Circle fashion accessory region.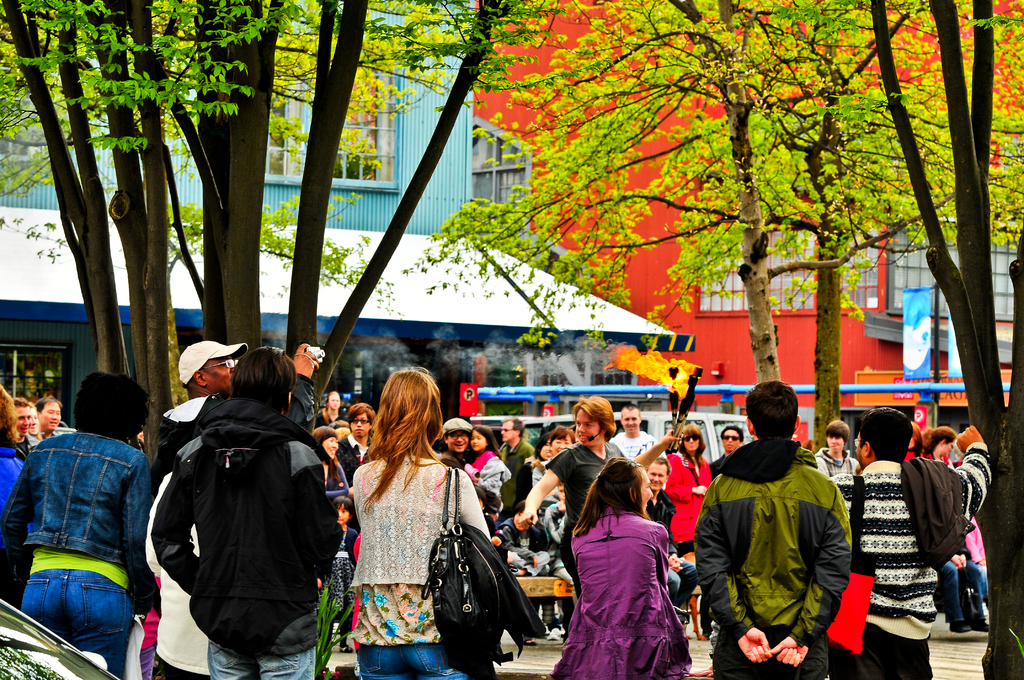
Region: x1=349, y1=418, x2=372, y2=426.
